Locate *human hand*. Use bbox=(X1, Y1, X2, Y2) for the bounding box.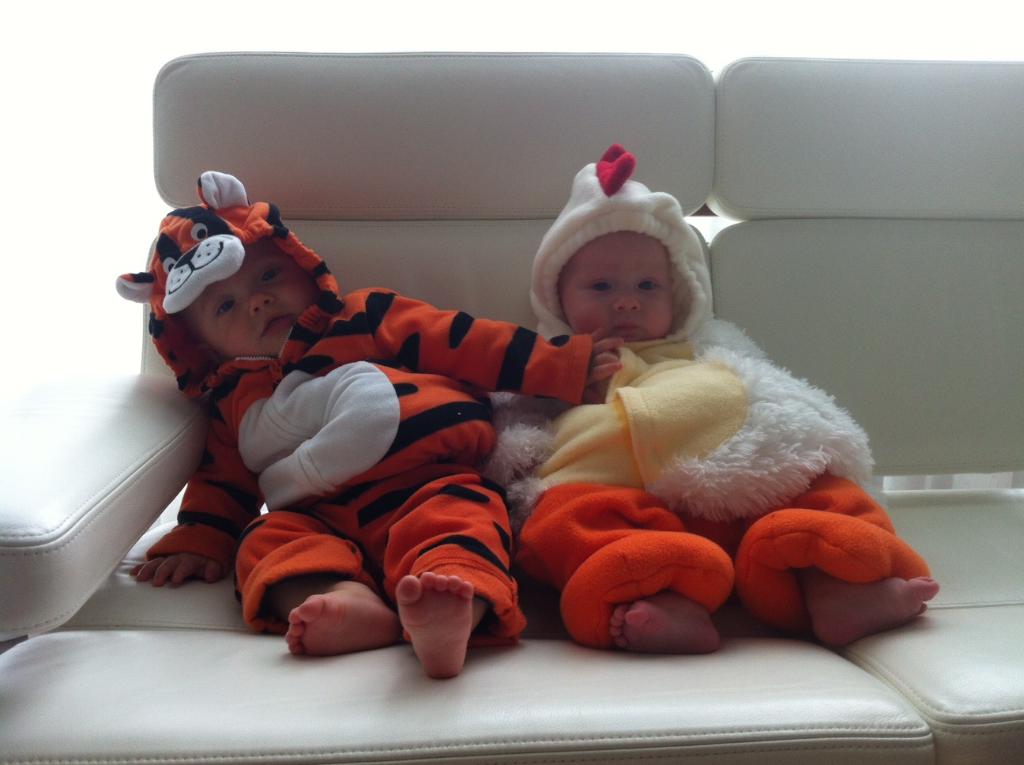
bbox=(582, 325, 623, 402).
